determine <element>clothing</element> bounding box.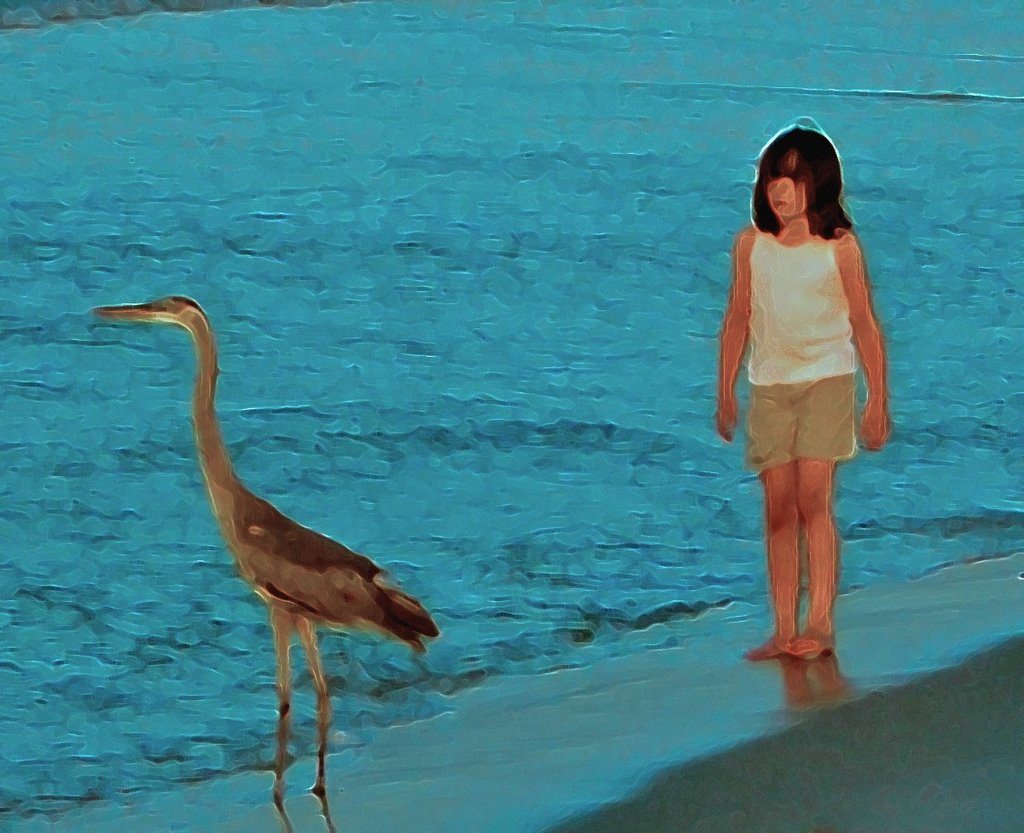
Determined: locate(736, 230, 868, 475).
